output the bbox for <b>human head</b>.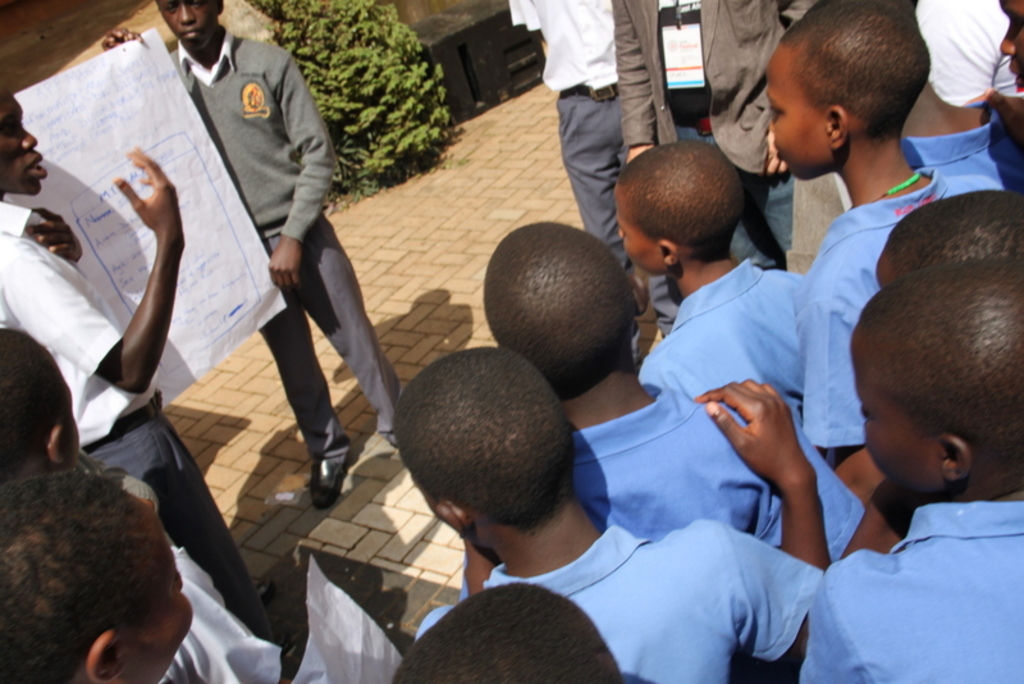
Rect(764, 0, 933, 178).
